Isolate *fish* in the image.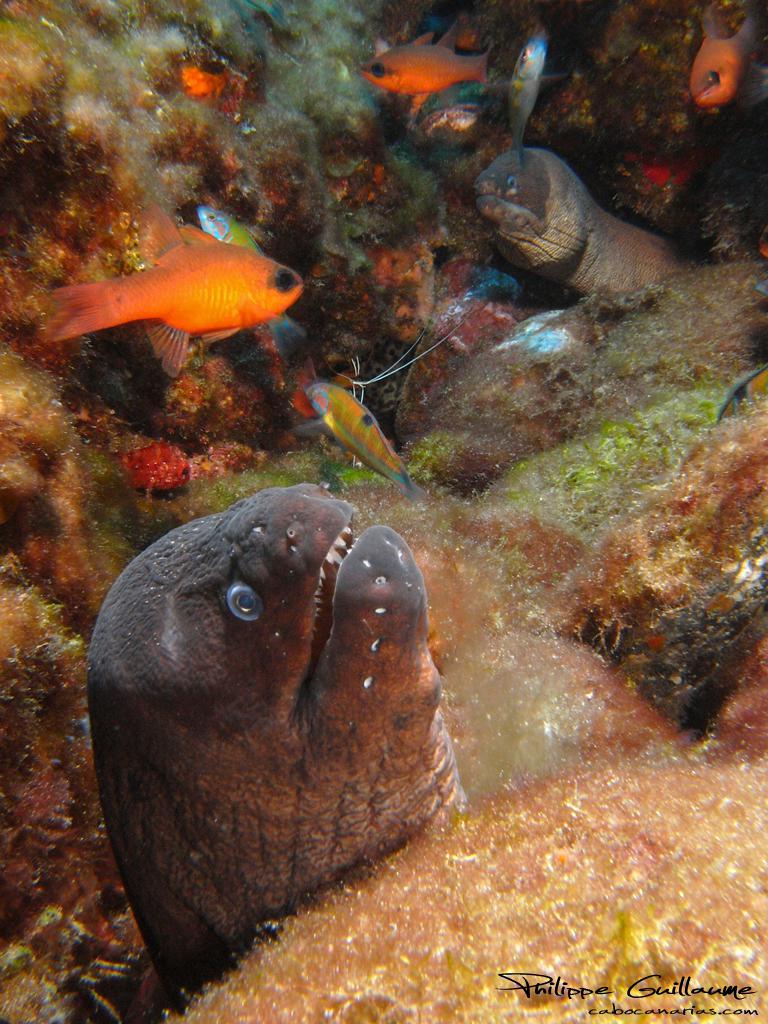
Isolated region: bbox=(181, 54, 268, 115).
